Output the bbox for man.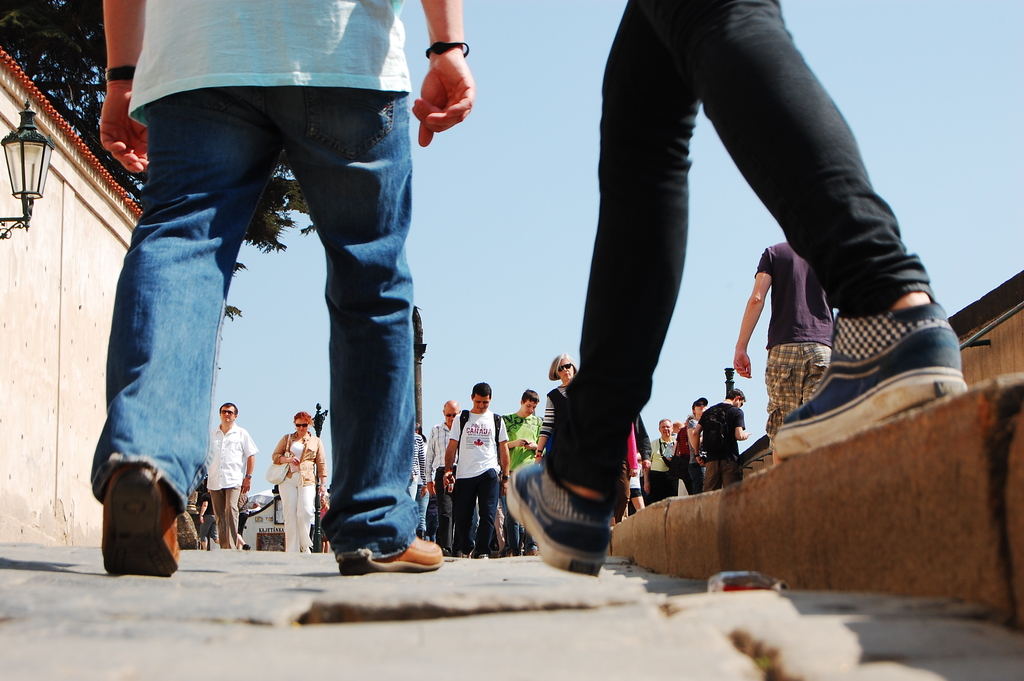
[640,407,682,509].
